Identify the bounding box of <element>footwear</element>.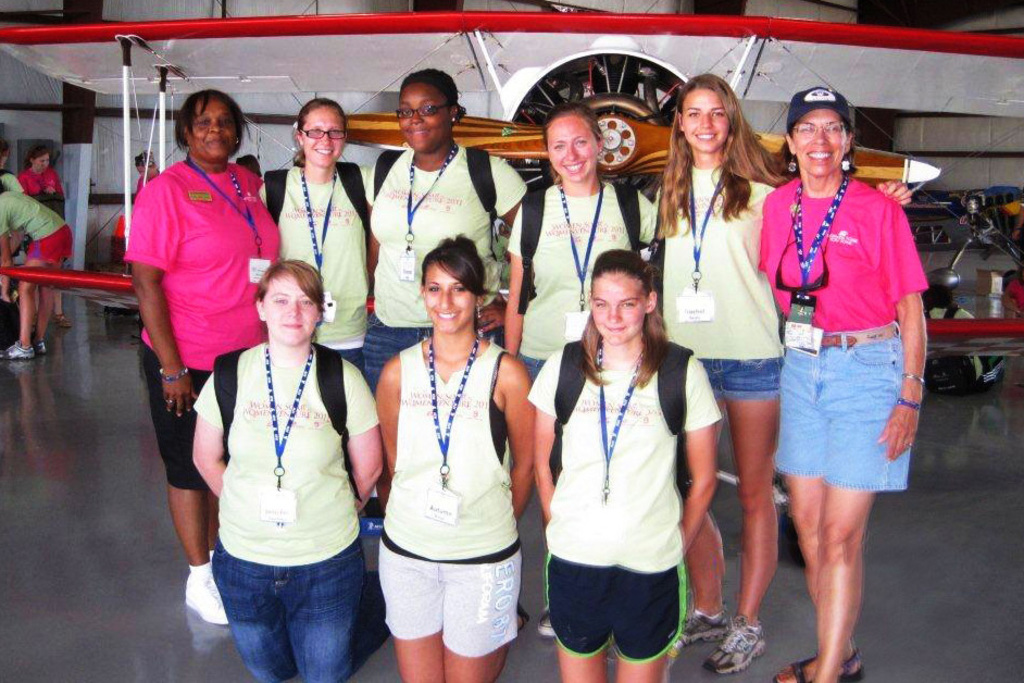
detection(0, 342, 34, 359).
